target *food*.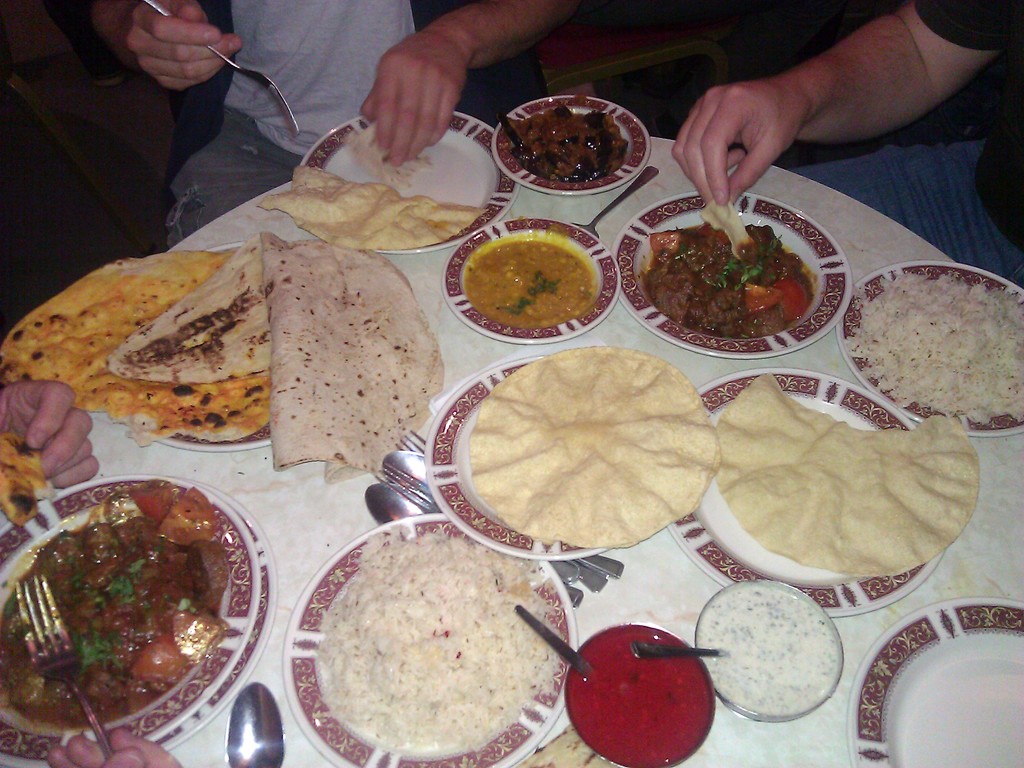
Target region: box=[259, 164, 488, 249].
